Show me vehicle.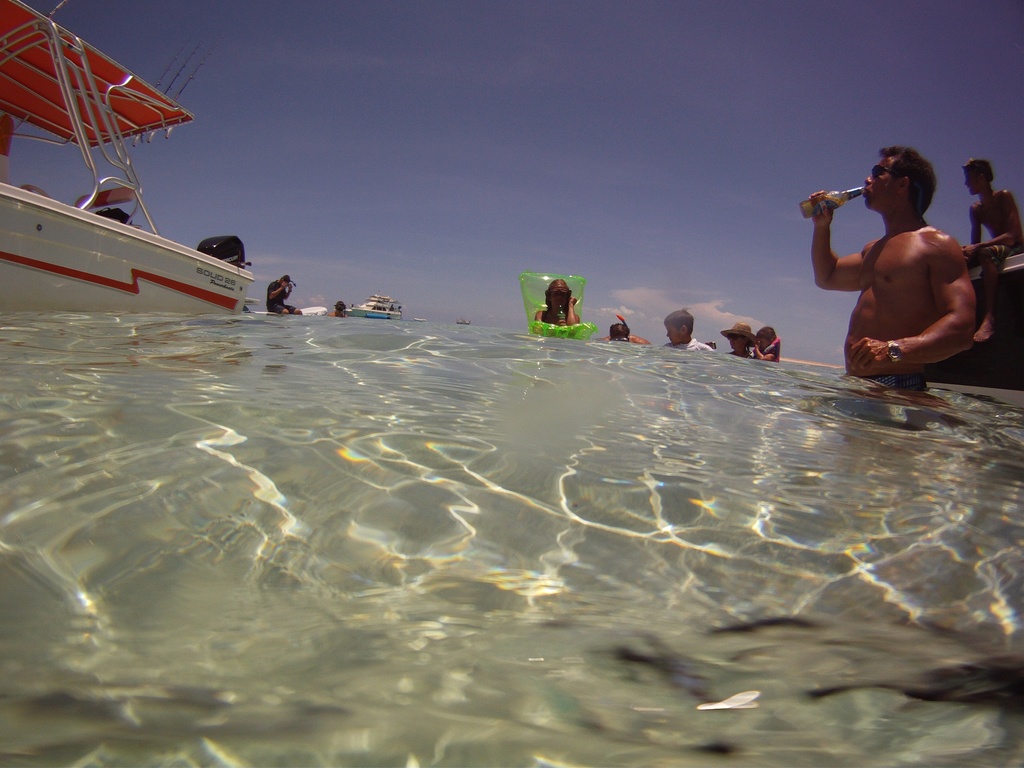
vehicle is here: Rect(344, 293, 402, 321).
